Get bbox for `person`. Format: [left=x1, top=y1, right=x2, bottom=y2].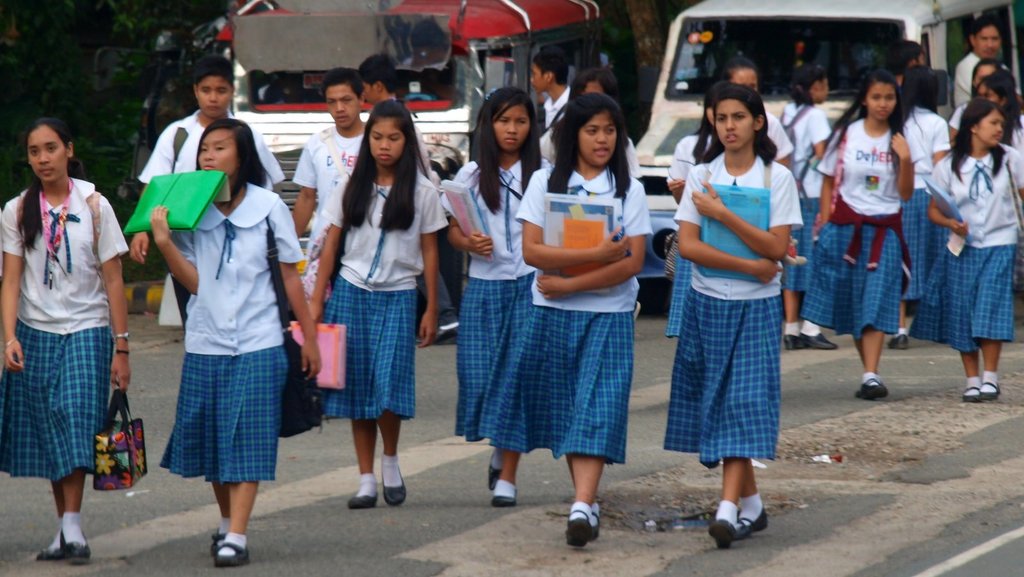
[left=291, top=94, right=451, bottom=512].
